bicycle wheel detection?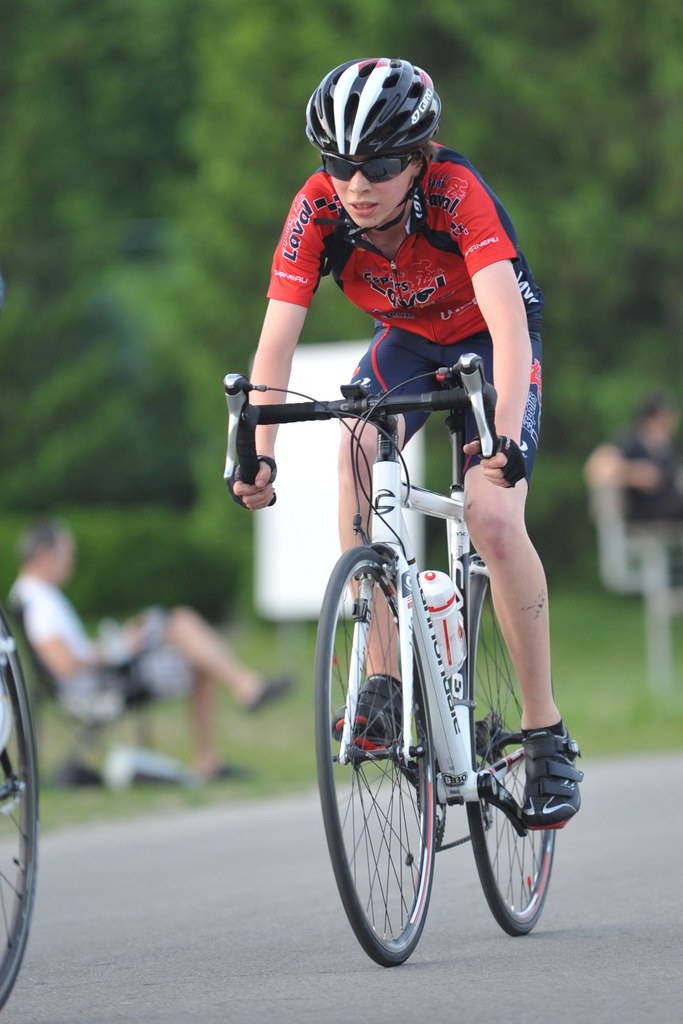
<bbox>458, 563, 560, 944</bbox>
